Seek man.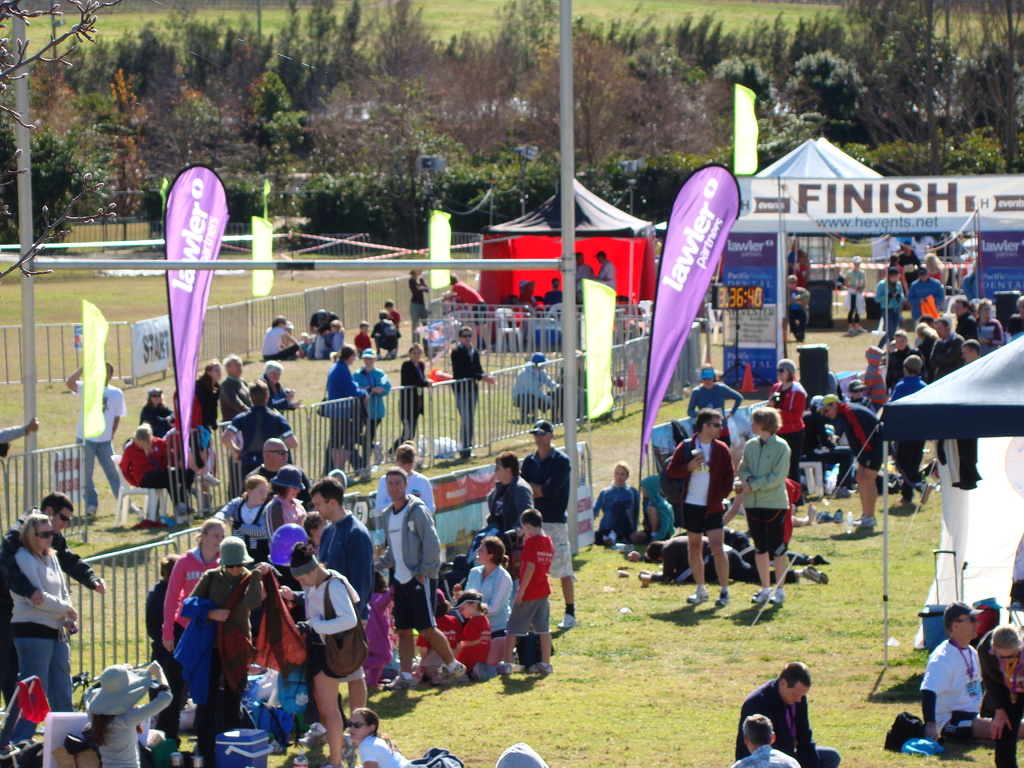
442/274/495/360.
